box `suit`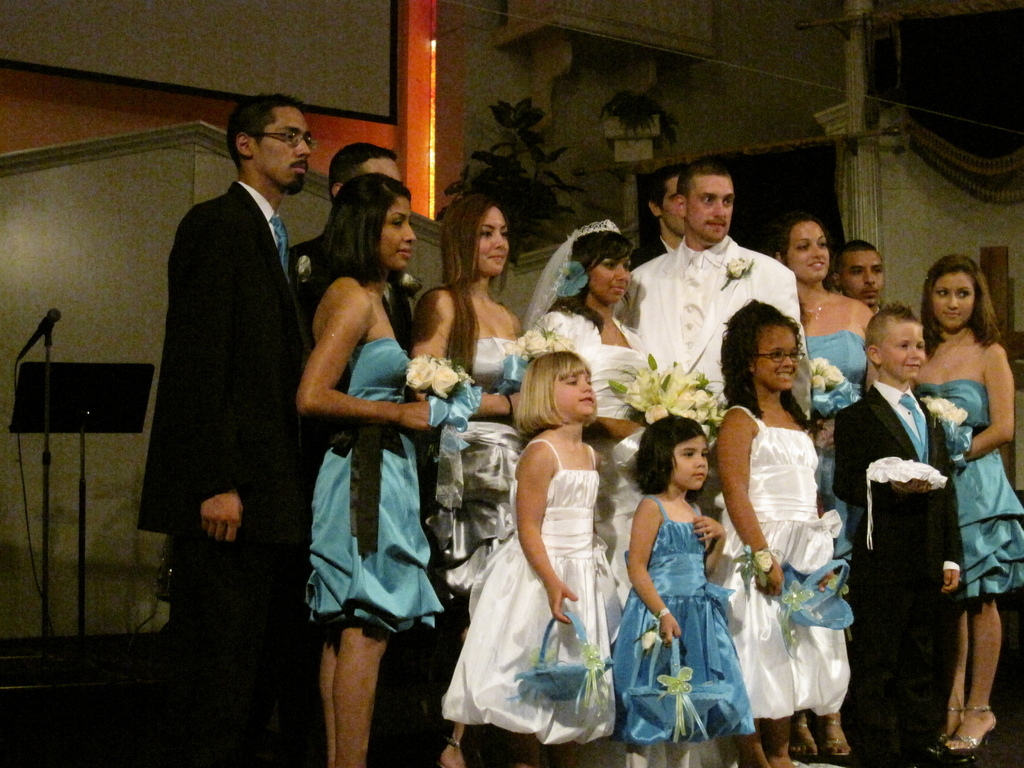
box=[611, 239, 815, 431]
